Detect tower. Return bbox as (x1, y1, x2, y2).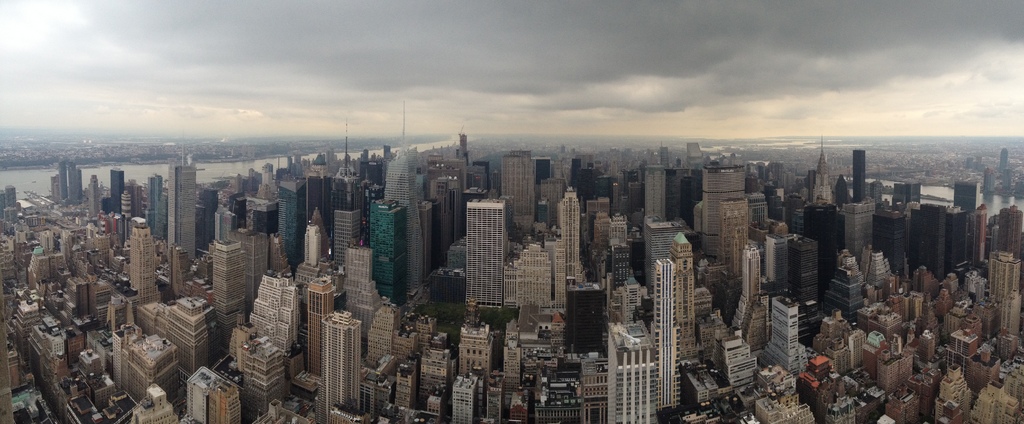
(466, 159, 492, 197).
